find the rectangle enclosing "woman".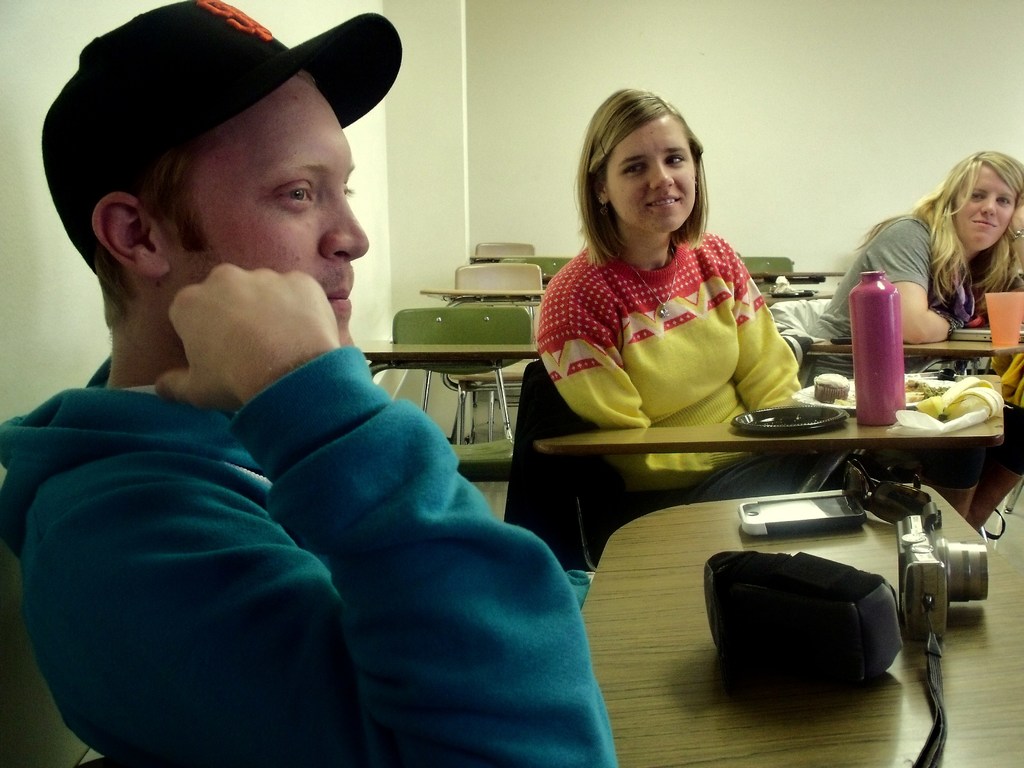
[751,143,1023,371].
